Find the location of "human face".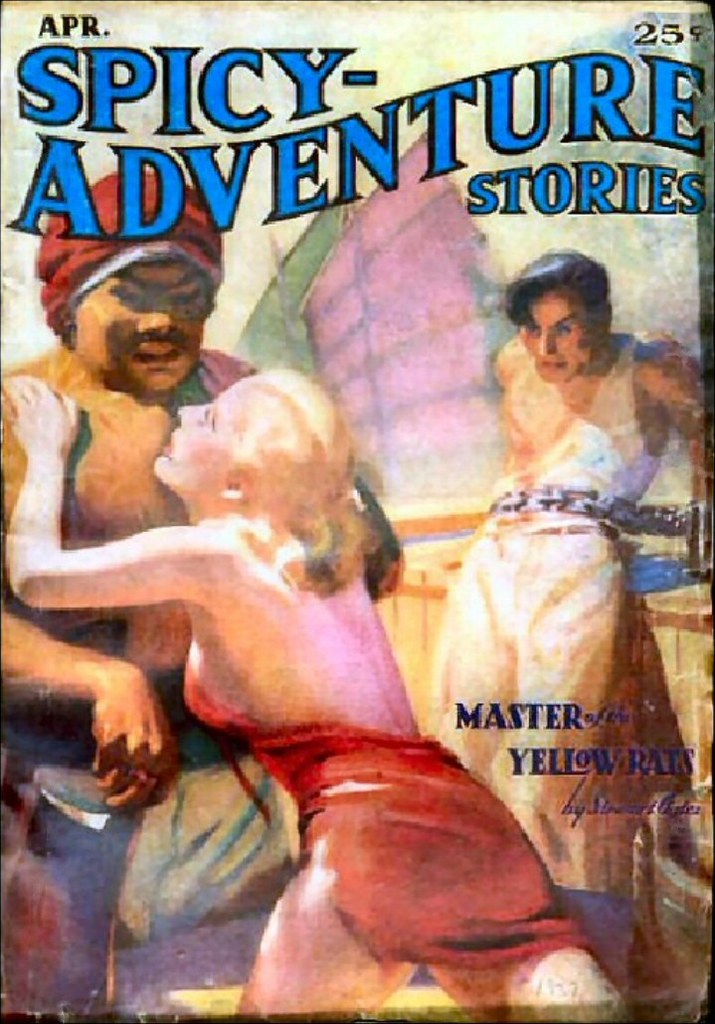
Location: bbox(151, 377, 240, 497).
